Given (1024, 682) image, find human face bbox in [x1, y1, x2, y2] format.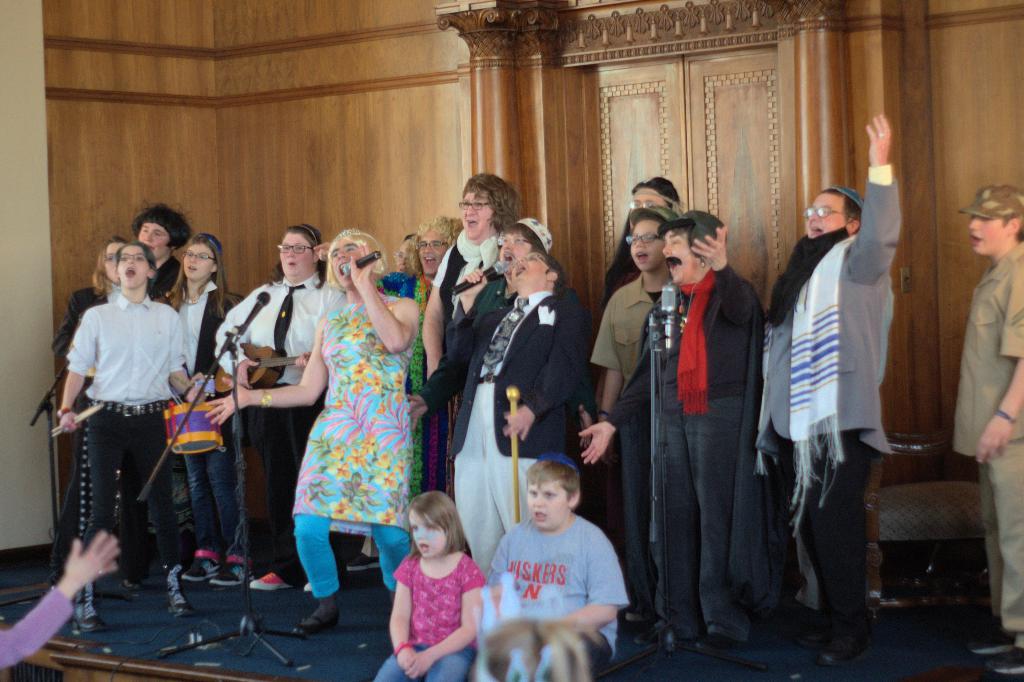
[630, 217, 660, 267].
